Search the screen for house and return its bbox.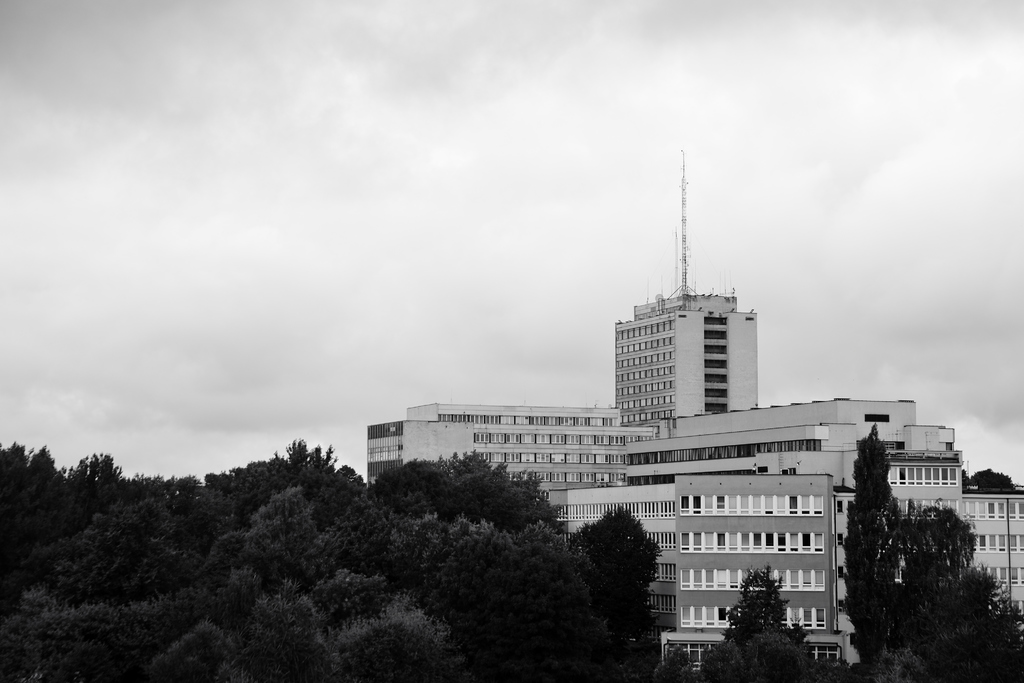
Found: l=618, t=294, r=770, b=418.
